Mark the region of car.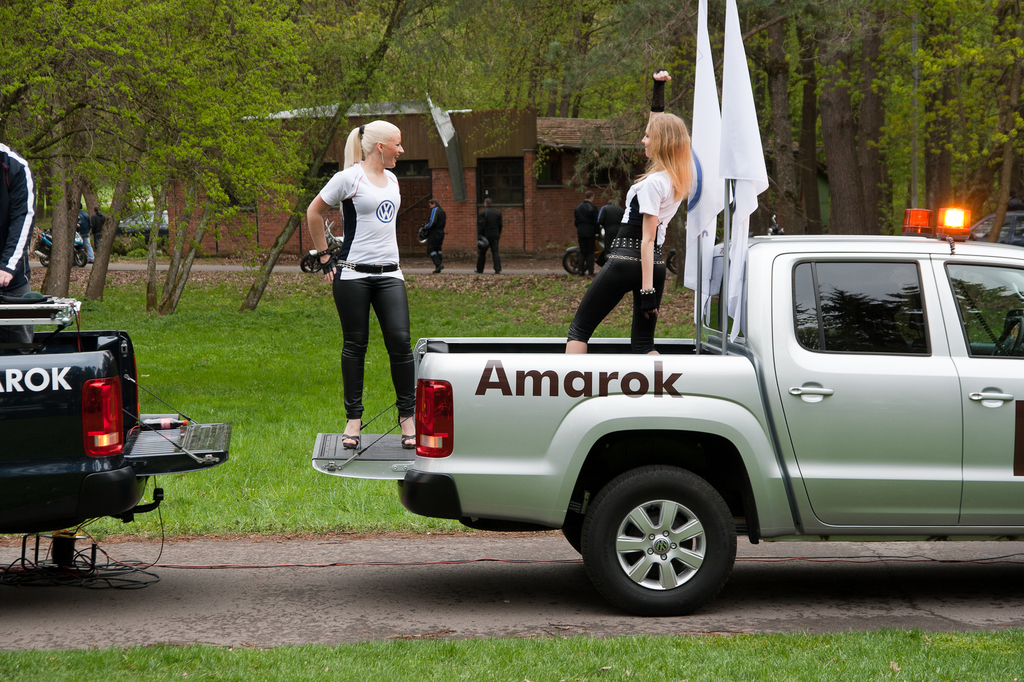
Region: 296, 221, 1014, 615.
